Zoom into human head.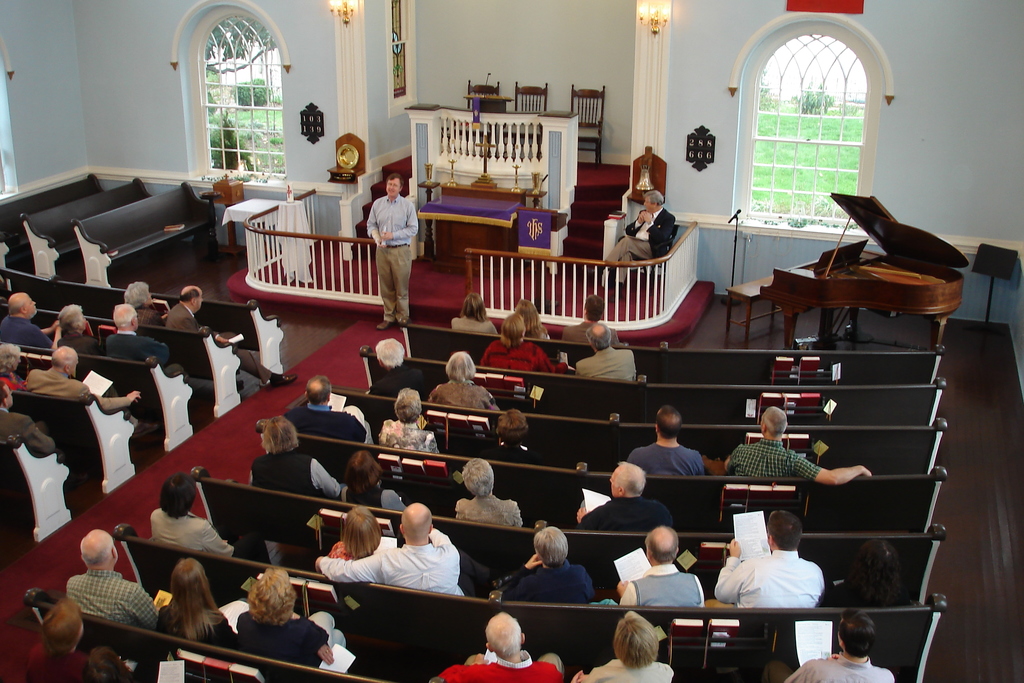
Zoom target: locate(501, 313, 525, 346).
